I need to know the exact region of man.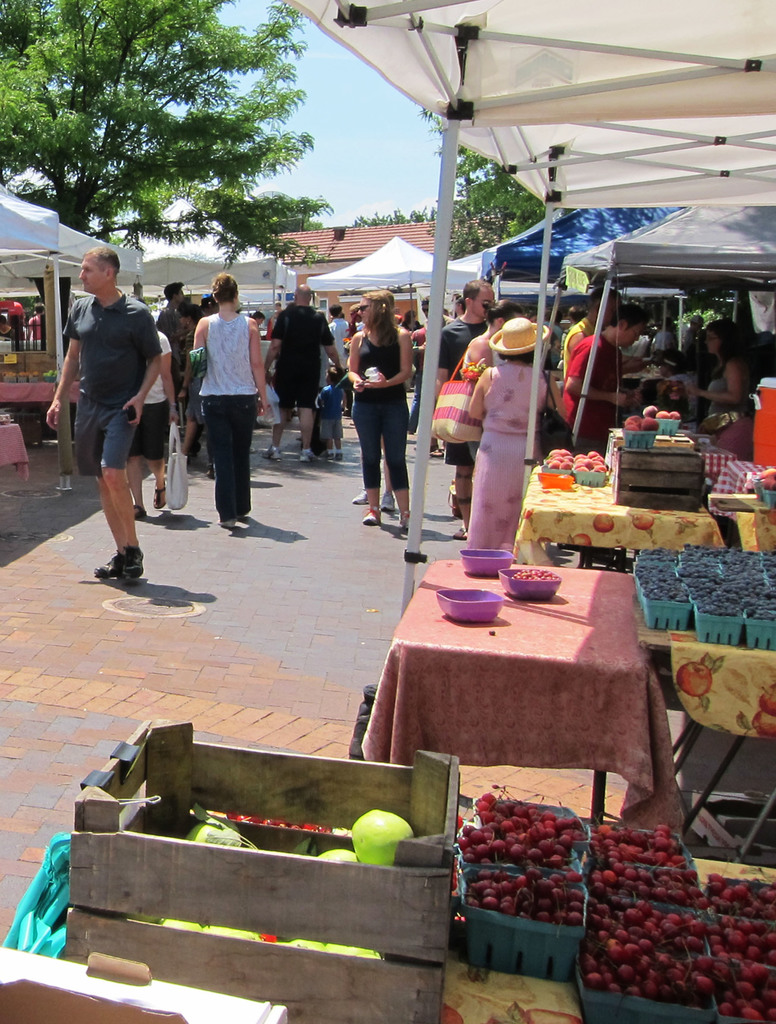
Region: [0,312,12,344].
